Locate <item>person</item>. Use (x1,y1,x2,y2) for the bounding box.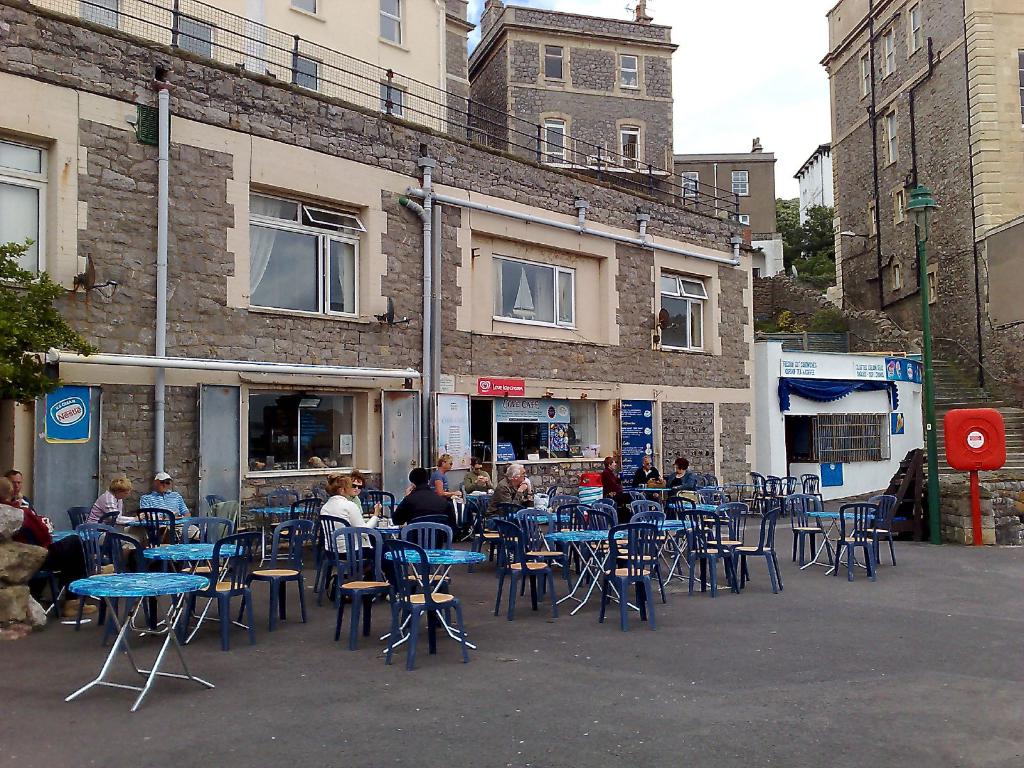
(429,454,461,498).
